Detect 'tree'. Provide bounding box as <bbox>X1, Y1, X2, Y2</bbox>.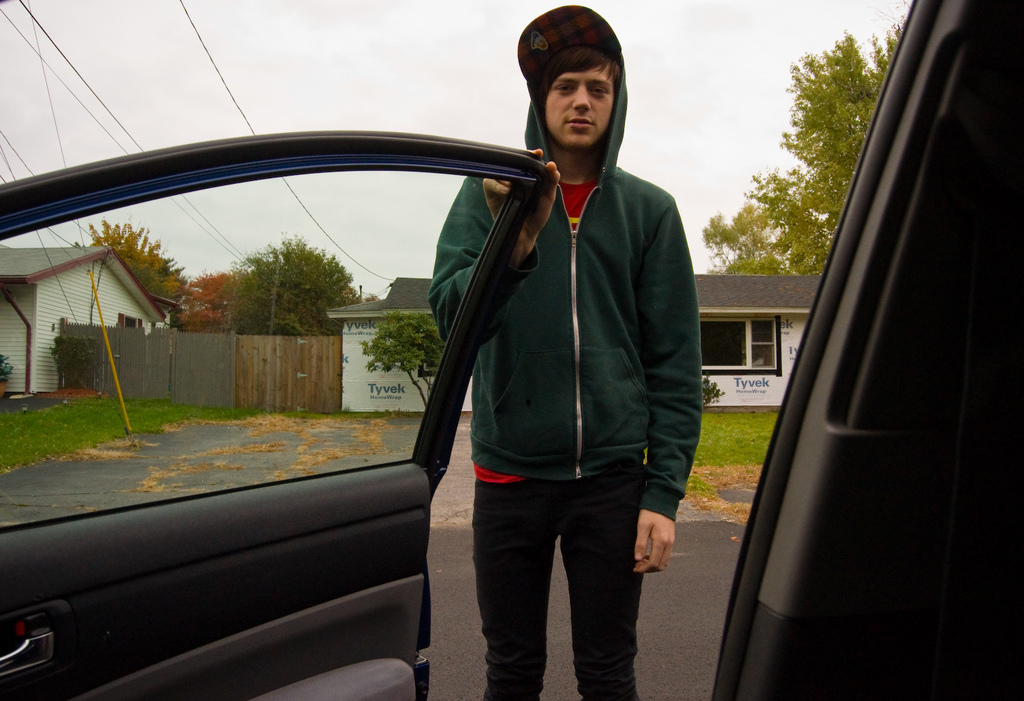
<bbox>85, 211, 177, 298</bbox>.
